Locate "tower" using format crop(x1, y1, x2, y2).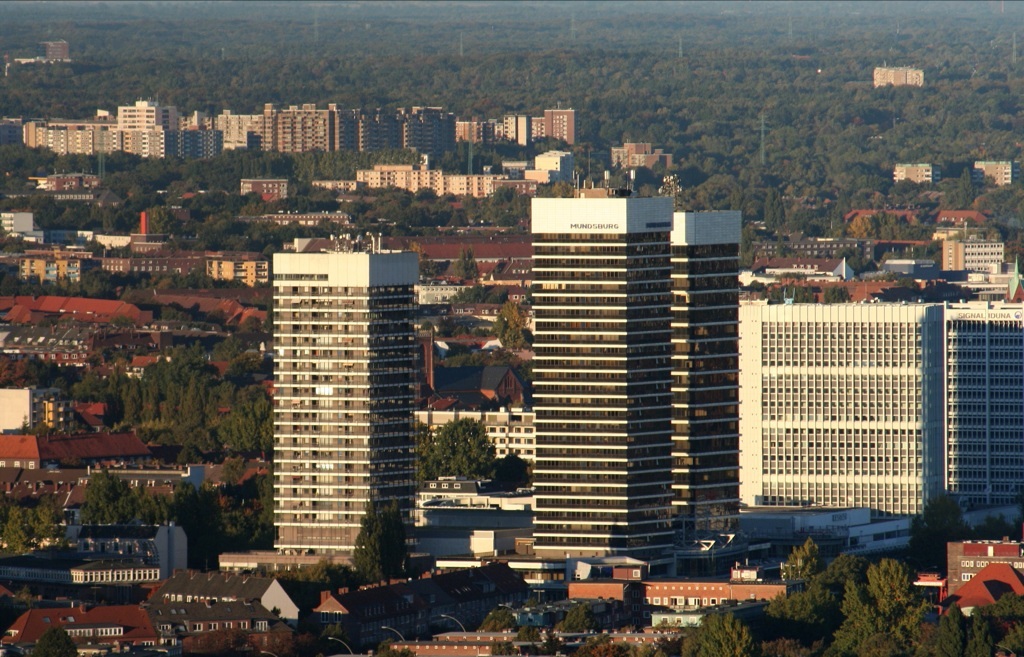
crop(268, 249, 422, 580).
